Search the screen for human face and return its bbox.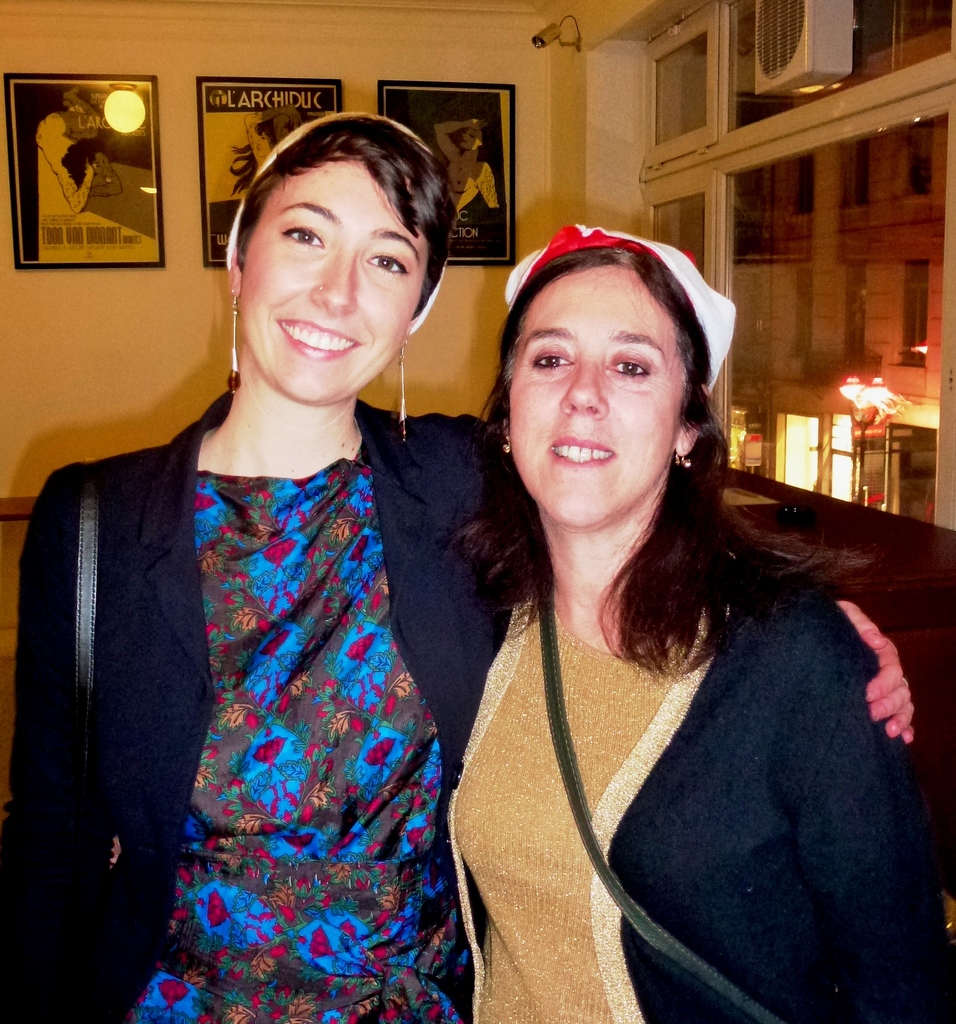
Found: {"x1": 238, "y1": 154, "x2": 428, "y2": 404}.
